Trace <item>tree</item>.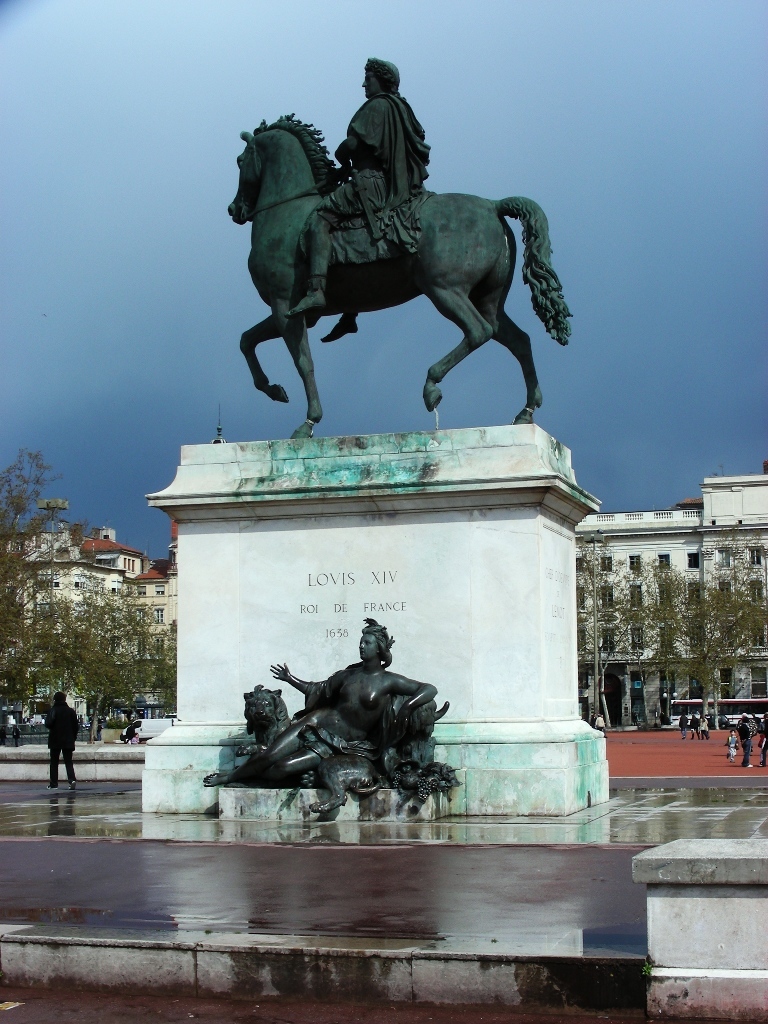
Traced to bbox=[573, 550, 767, 738].
